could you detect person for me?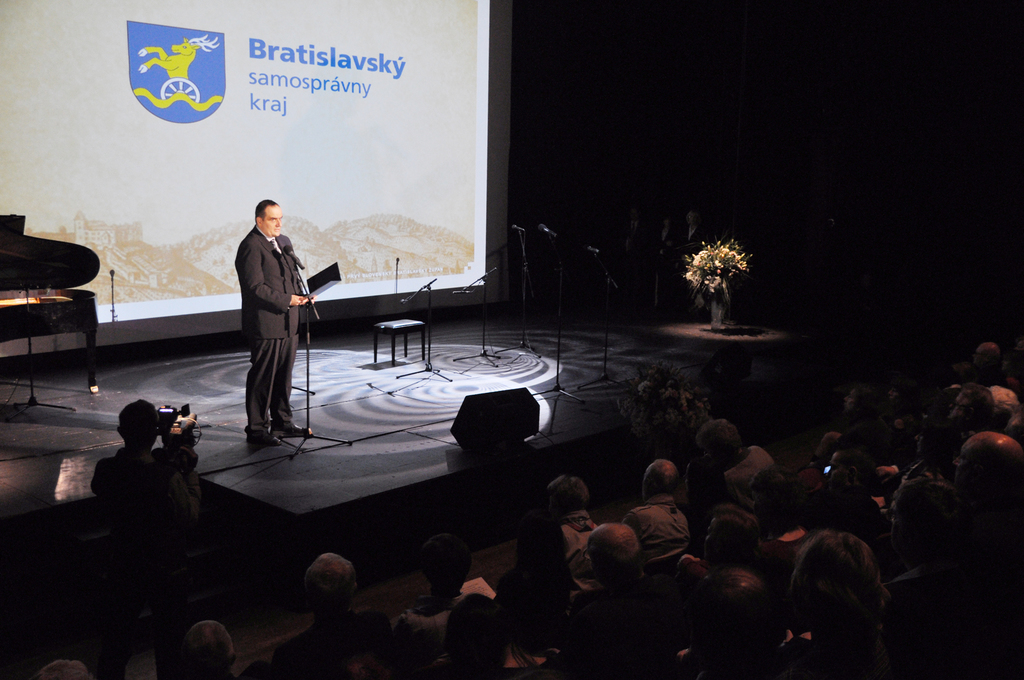
Detection result: <region>399, 528, 508, 667</region>.
